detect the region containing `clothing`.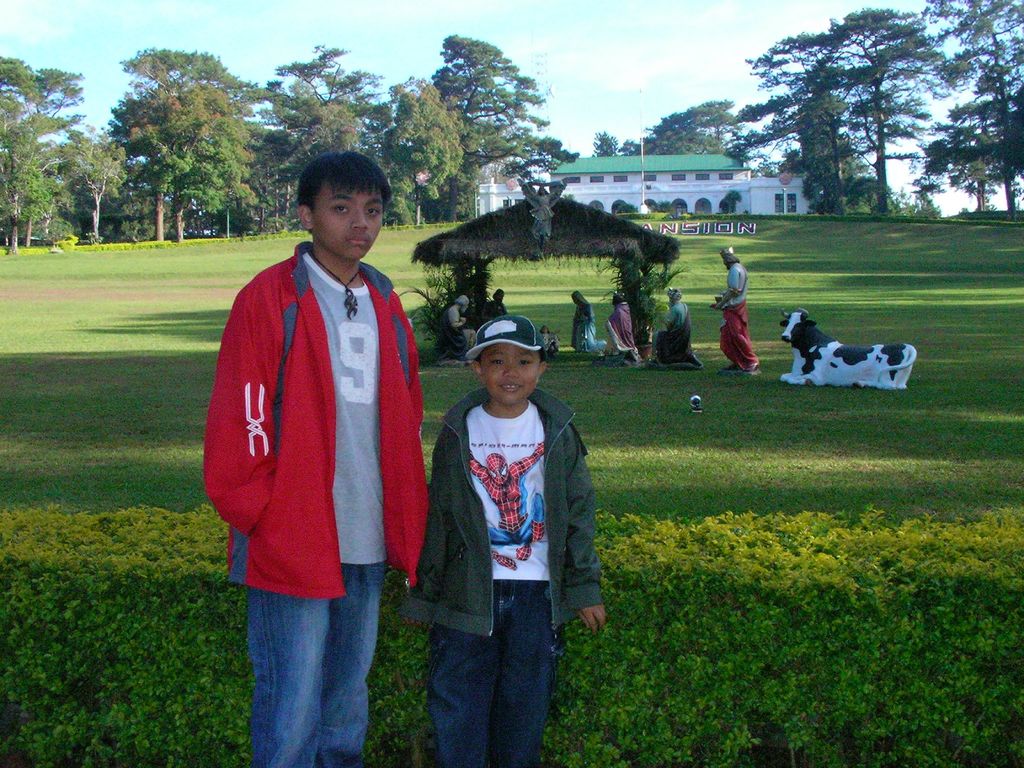
[433,353,620,765].
